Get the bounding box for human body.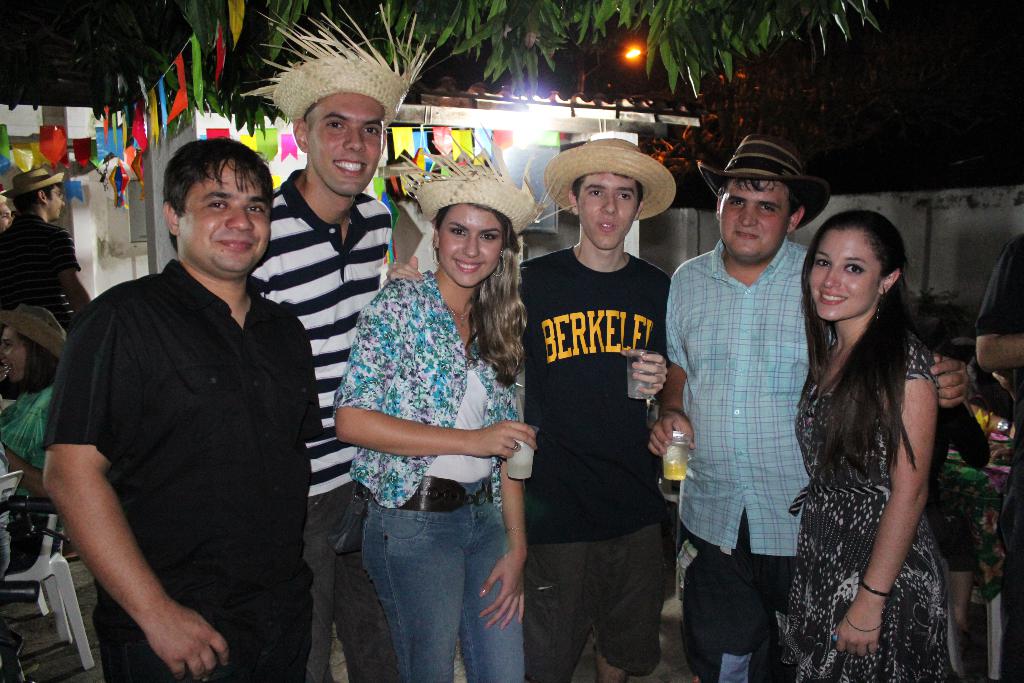
box=[334, 131, 527, 682].
